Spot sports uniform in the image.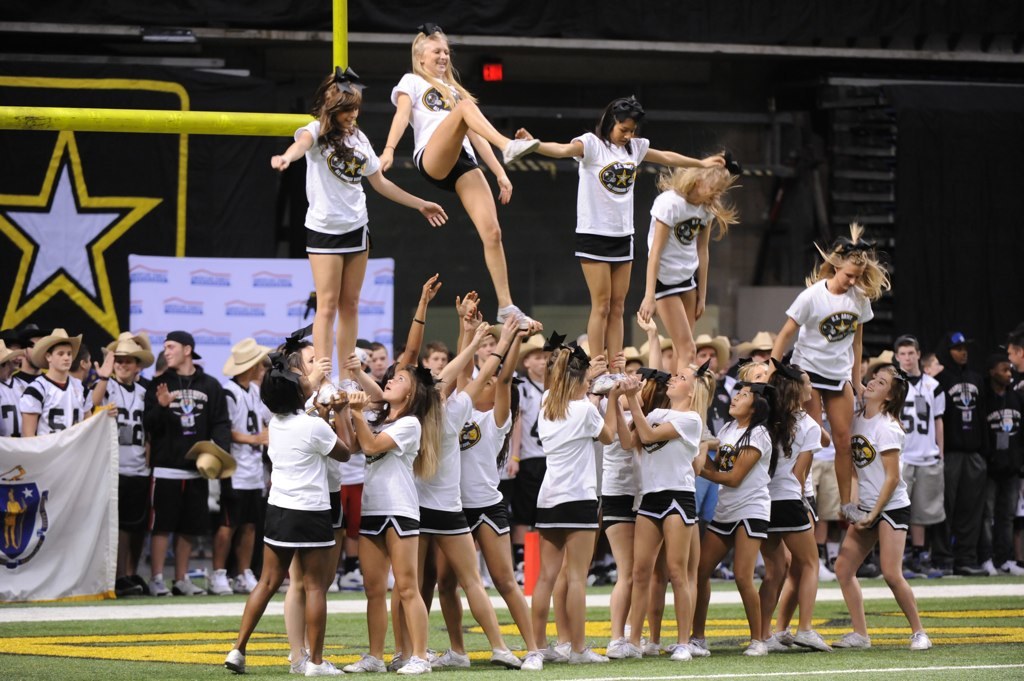
sports uniform found at locate(642, 182, 703, 295).
